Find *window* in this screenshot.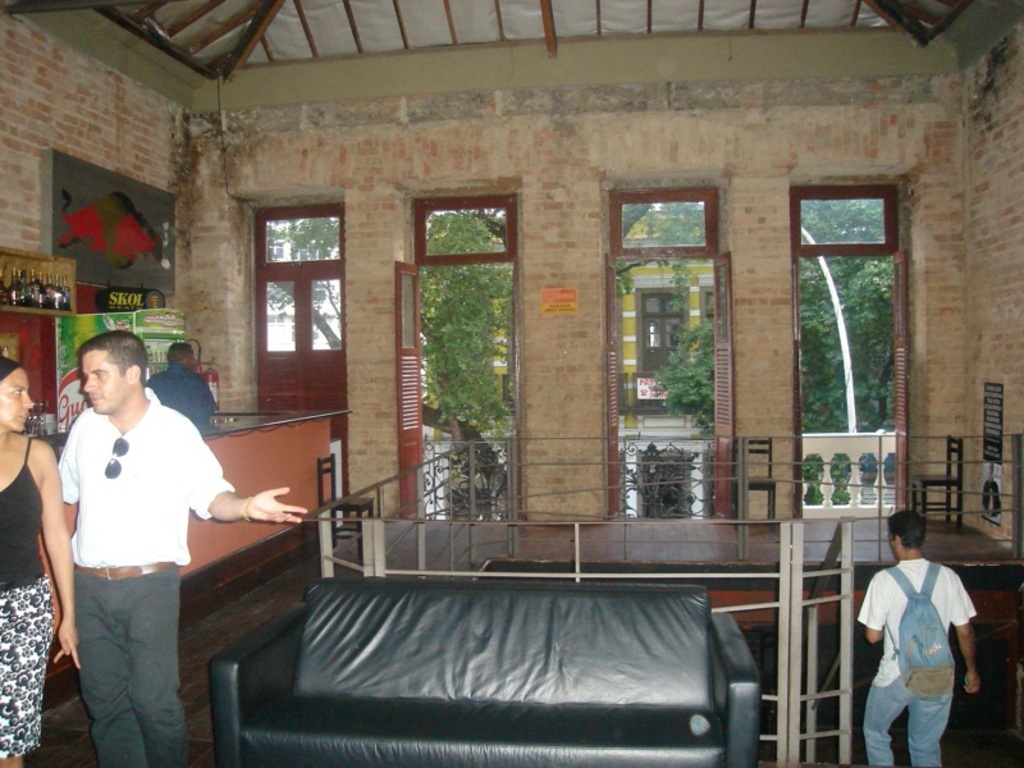
The bounding box for *window* is 636:288:690:371.
